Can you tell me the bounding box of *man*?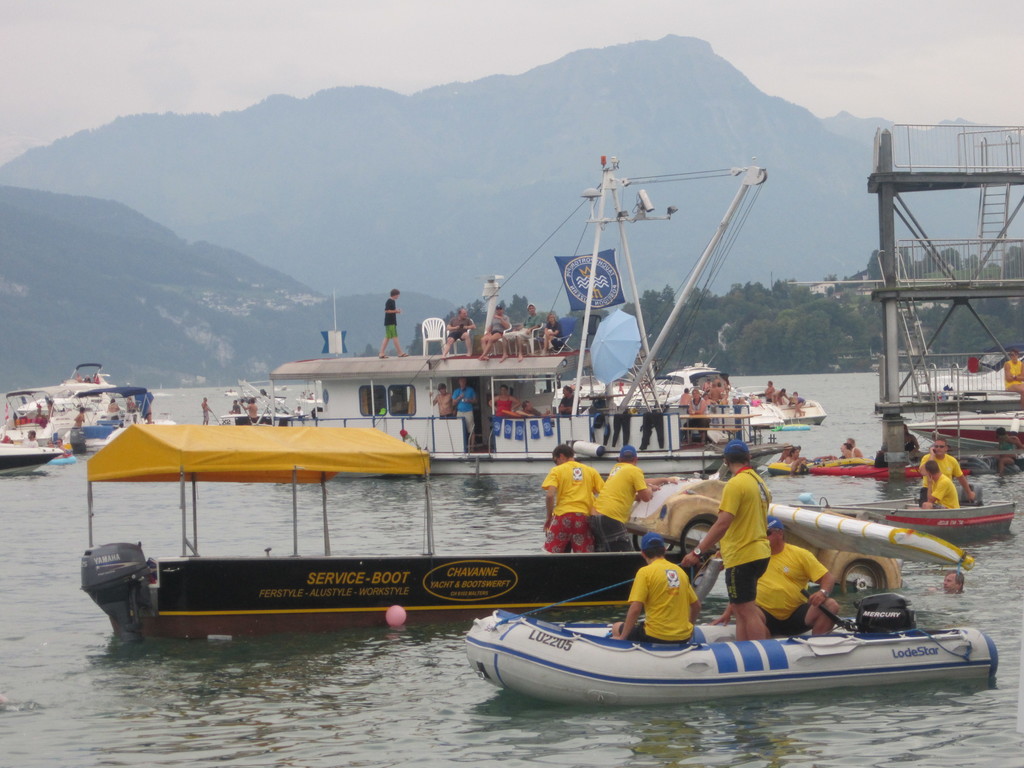
bbox=[557, 388, 583, 413].
